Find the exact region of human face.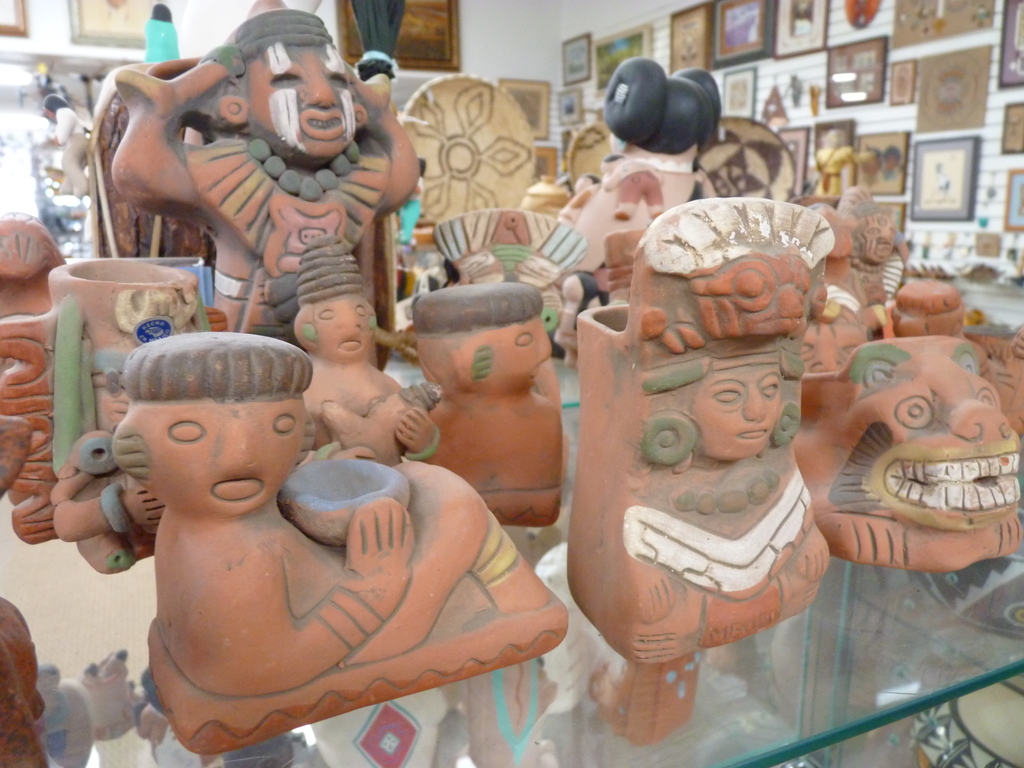
Exact region: [x1=469, y1=317, x2=552, y2=392].
